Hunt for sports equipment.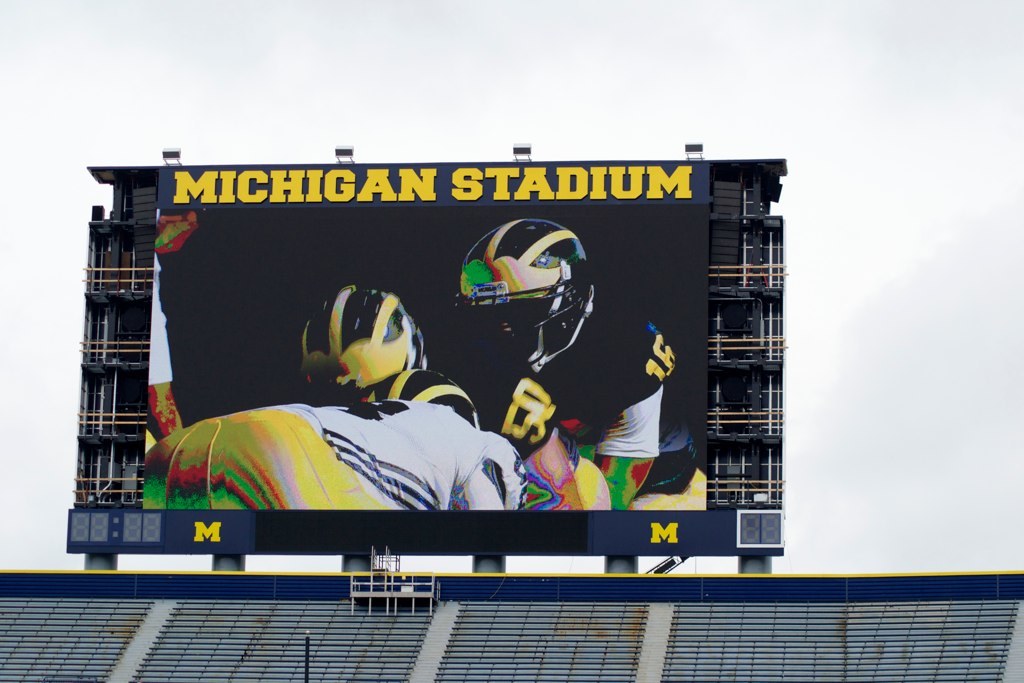
Hunted down at 454 220 595 376.
